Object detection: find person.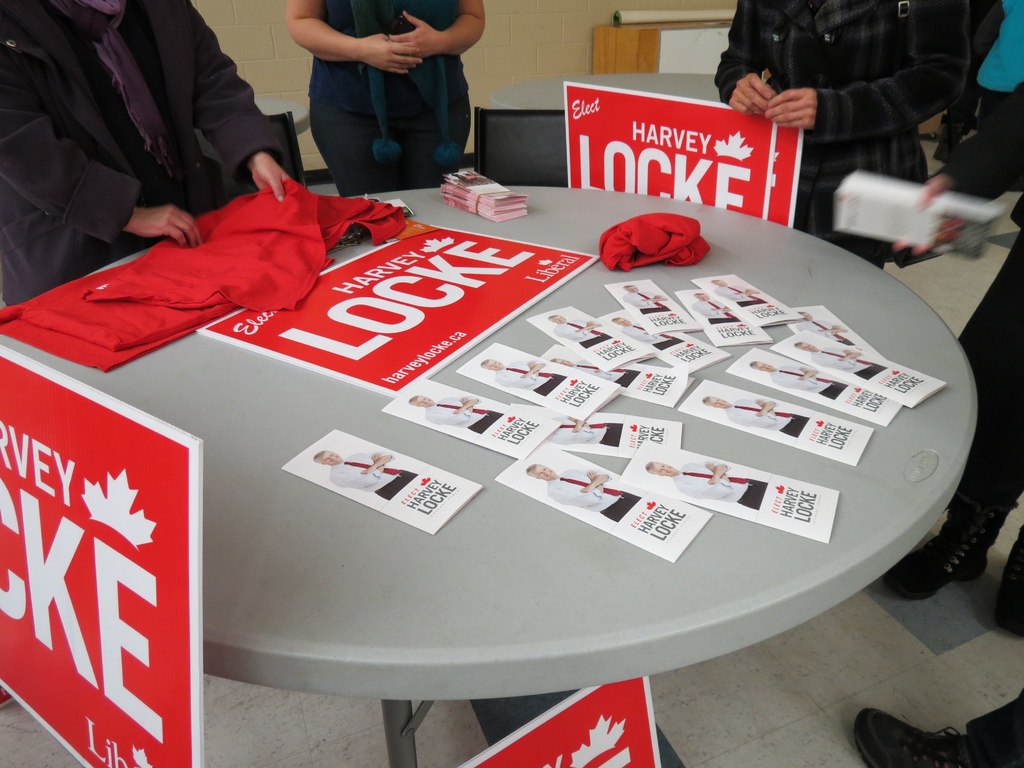
select_region(623, 284, 674, 322).
